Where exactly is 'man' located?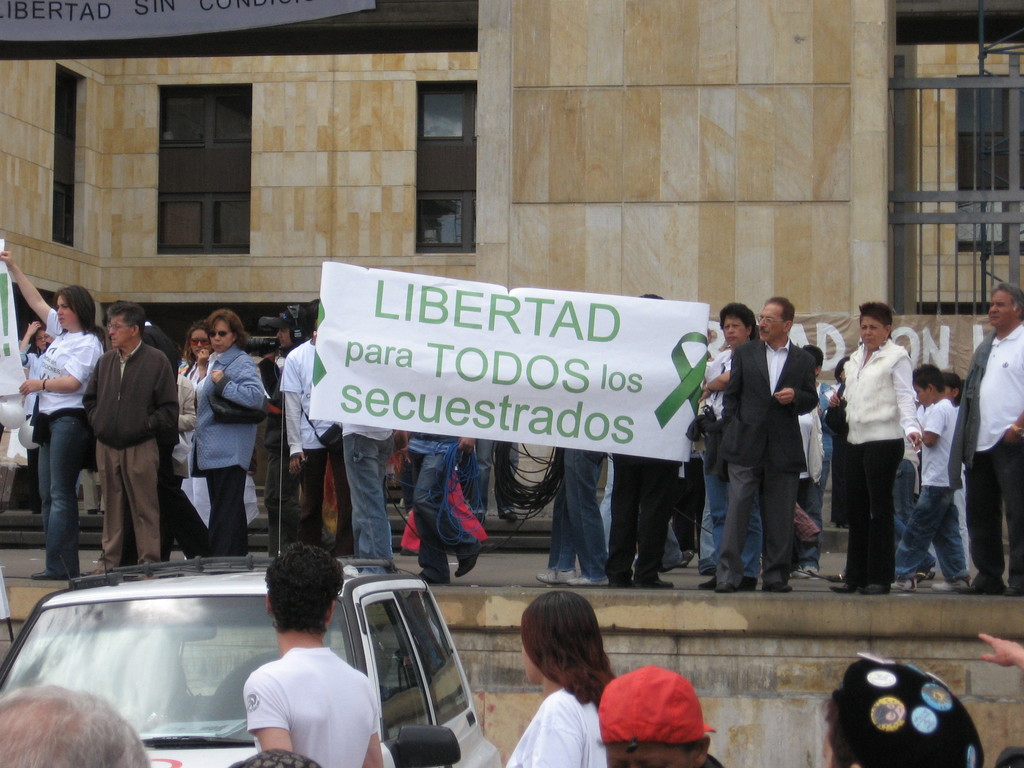
Its bounding box is rect(943, 283, 1023, 602).
